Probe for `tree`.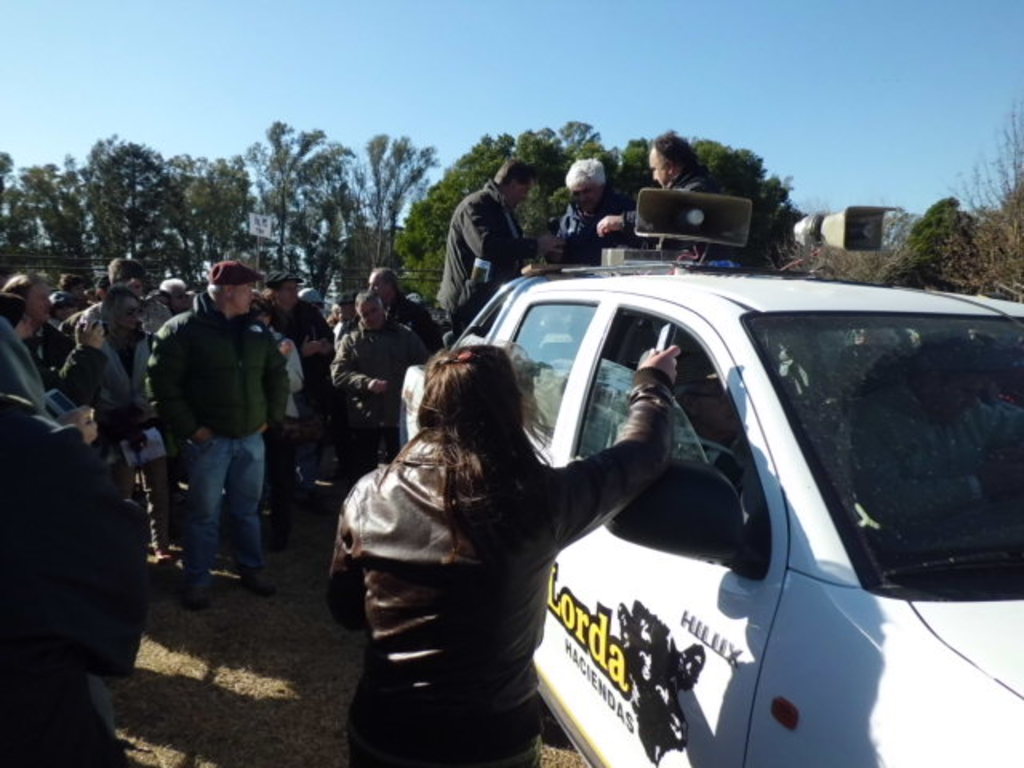
Probe result: x1=354, y1=130, x2=437, y2=282.
